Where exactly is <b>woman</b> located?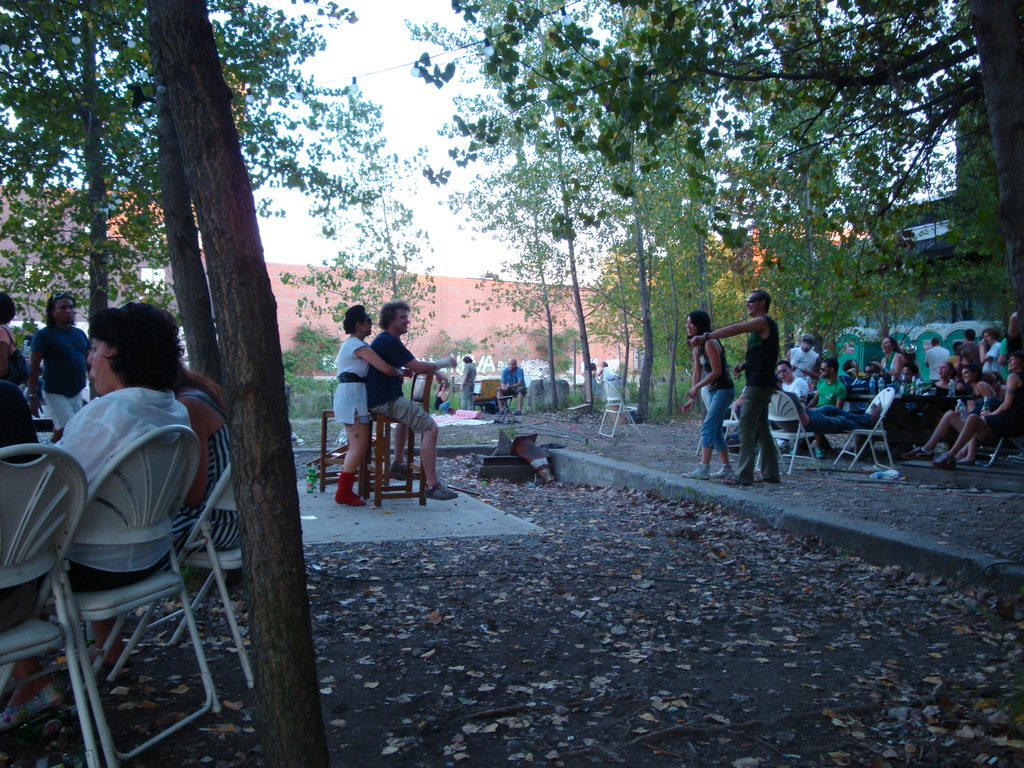
Its bounding box is region(866, 337, 911, 385).
